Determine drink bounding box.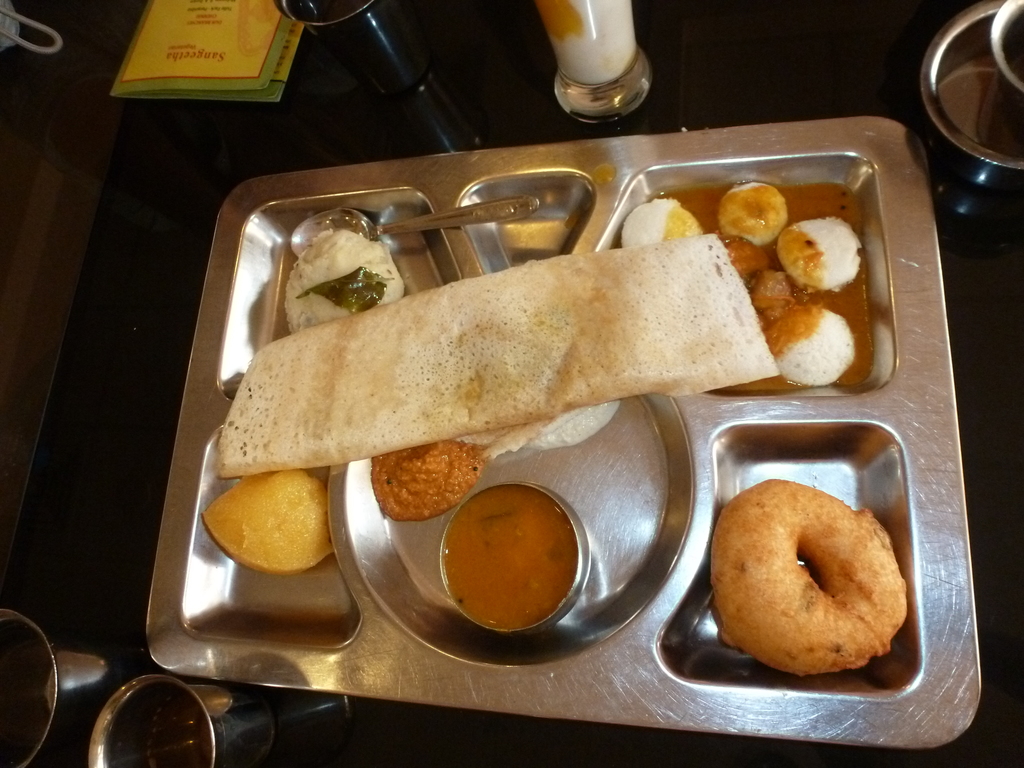
Determined: [x1=0, y1=614, x2=59, y2=767].
